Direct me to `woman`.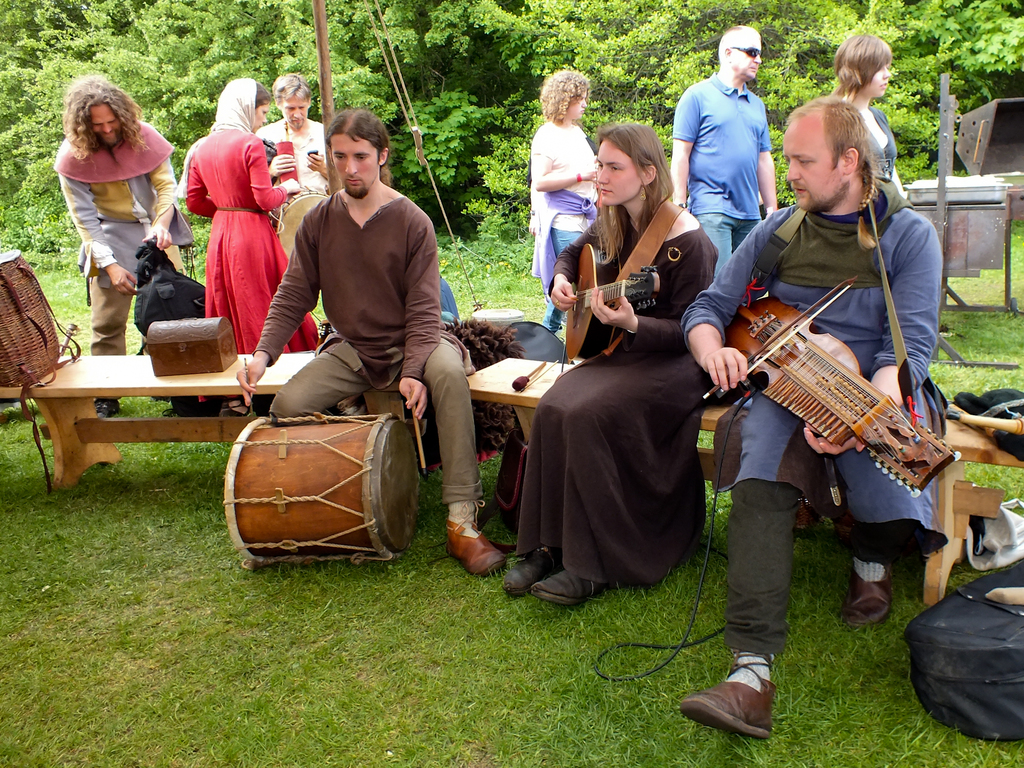
Direction: (825,23,906,192).
